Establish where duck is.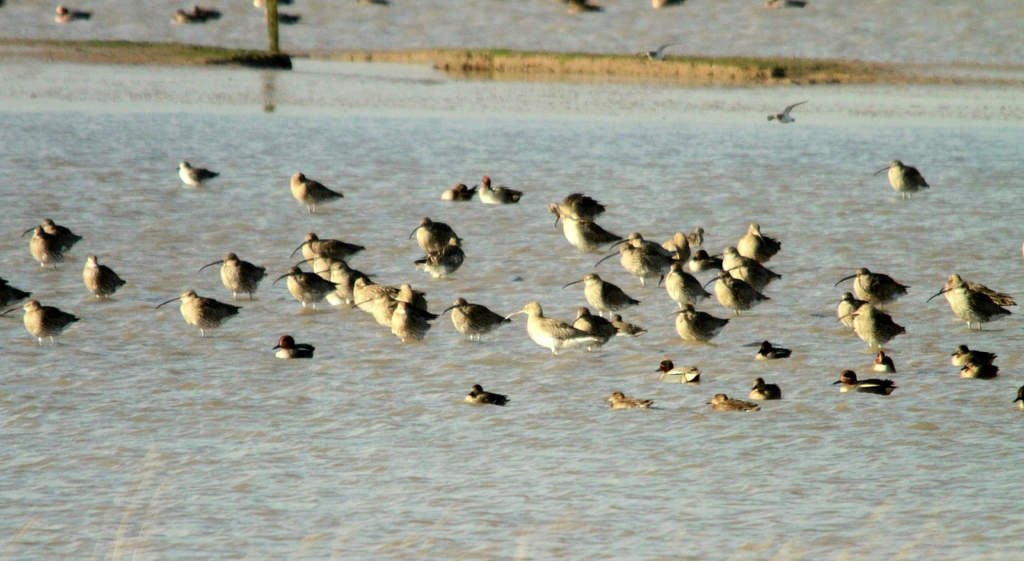
Established at (863,152,927,202).
